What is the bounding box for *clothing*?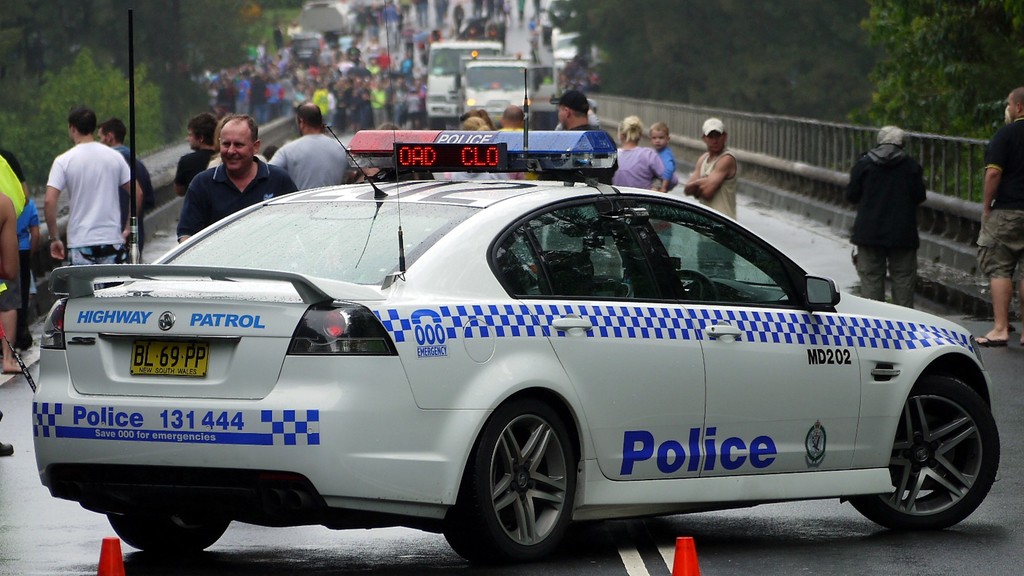
Rect(402, 61, 413, 76).
